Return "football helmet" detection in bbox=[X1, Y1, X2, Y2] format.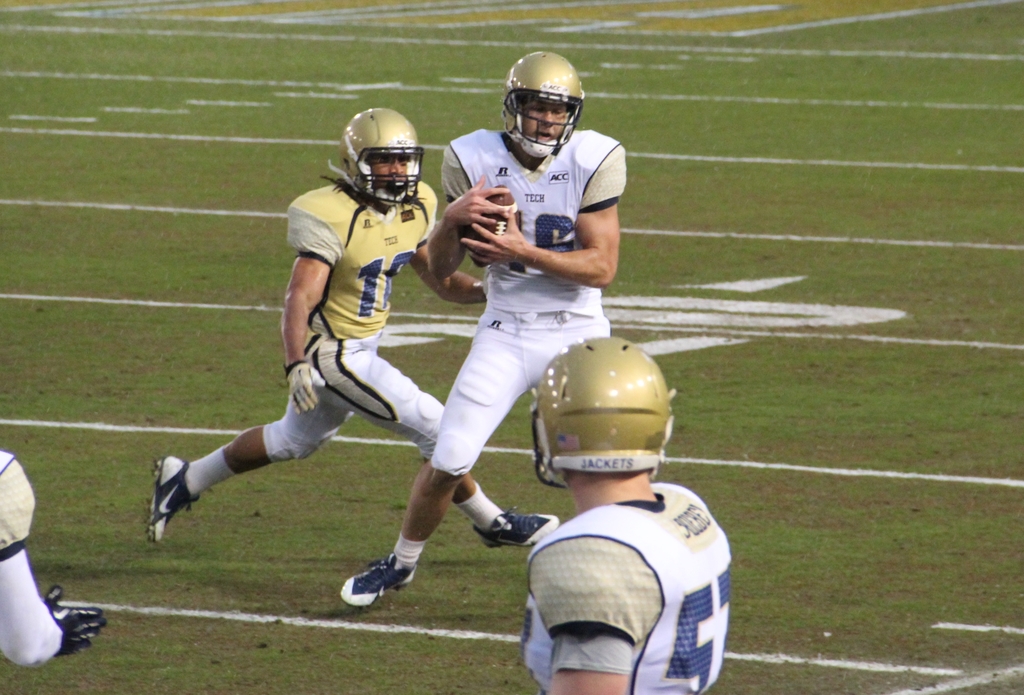
bbox=[332, 106, 420, 208].
